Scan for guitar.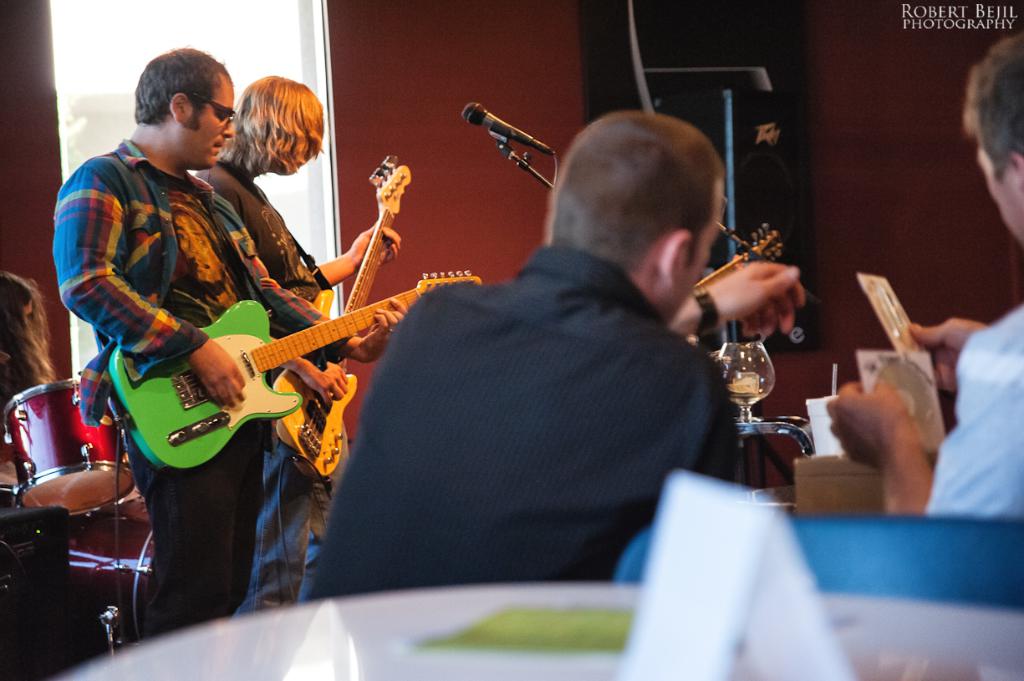
Scan result: Rect(700, 224, 789, 302).
